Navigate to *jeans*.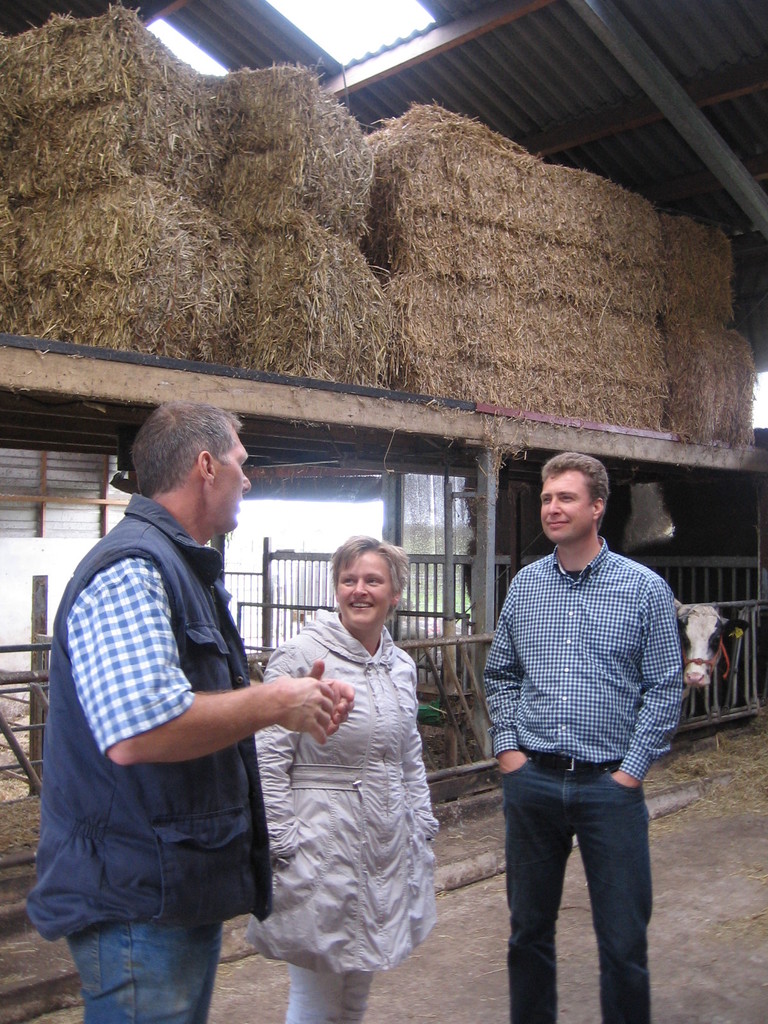
Navigation target: (x1=483, y1=754, x2=673, y2=1016).
